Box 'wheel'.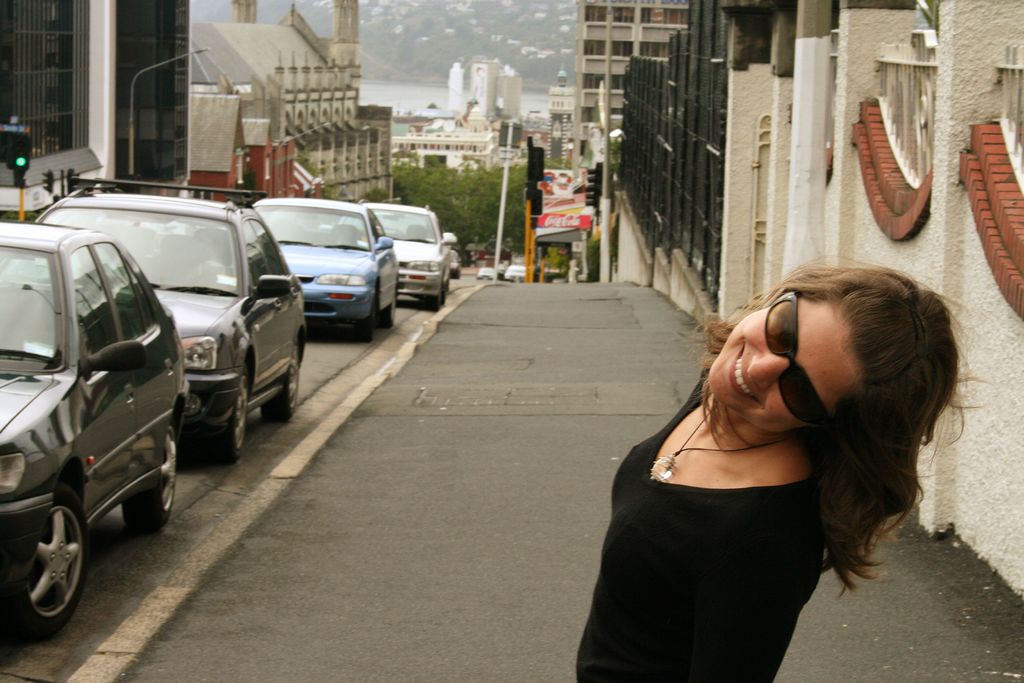
(left=12, top=504, right=75, bottom=637).
